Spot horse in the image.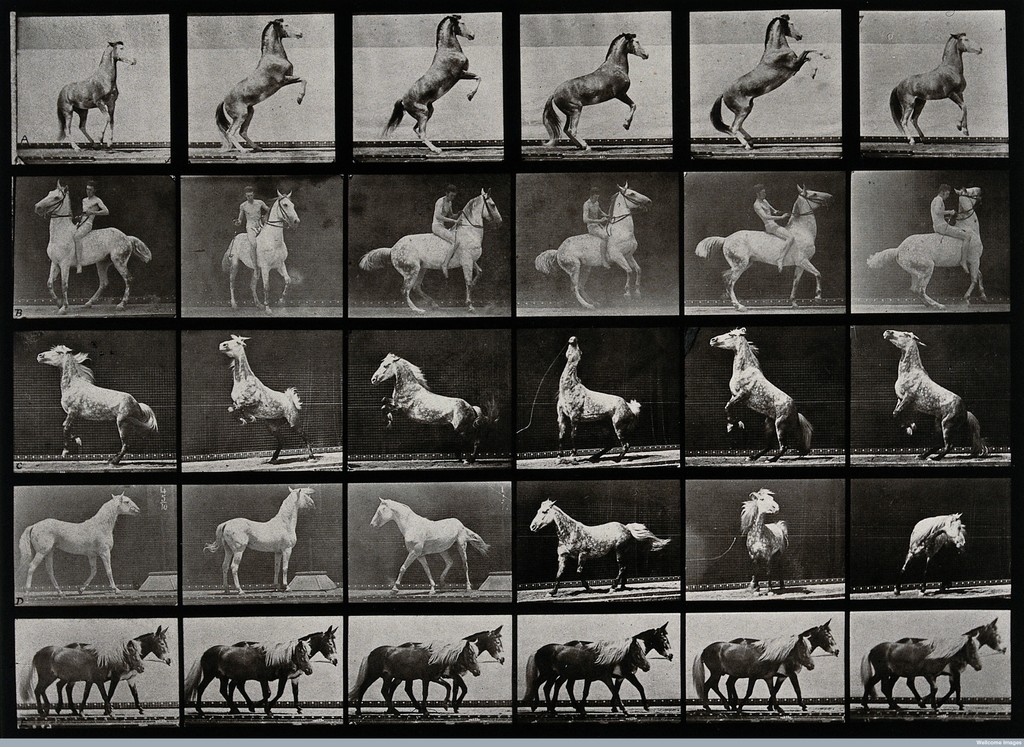
horse found at [left=212, top=15, right=308, bottom=153].
